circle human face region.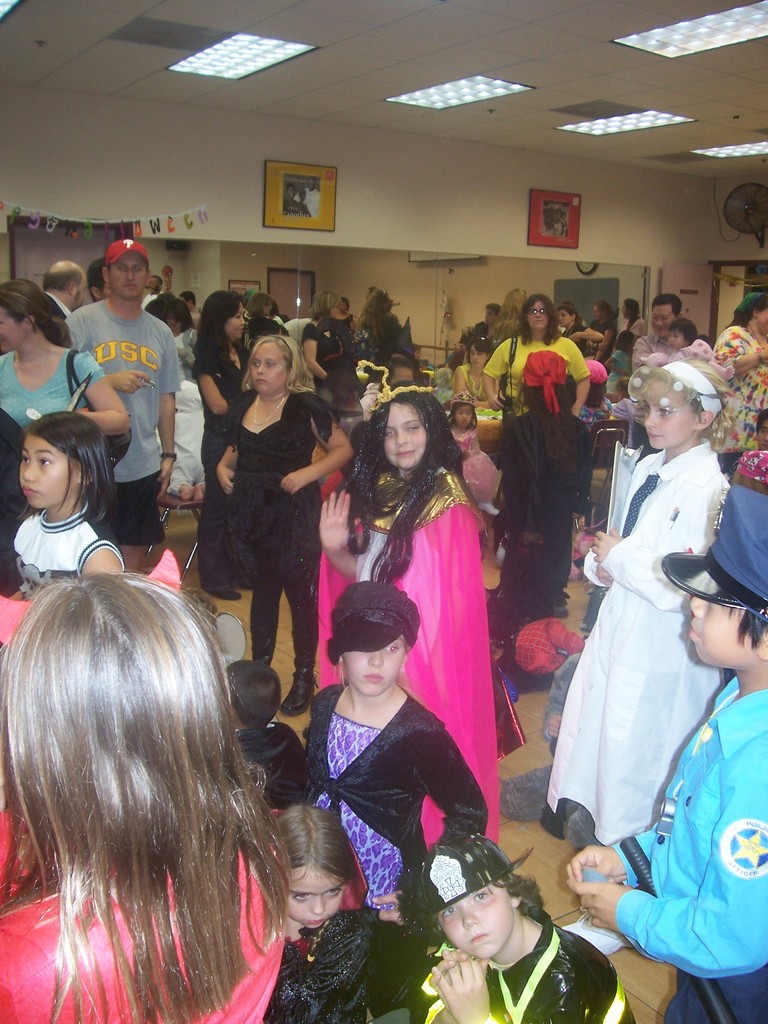
Region: 438:884:511:958.
